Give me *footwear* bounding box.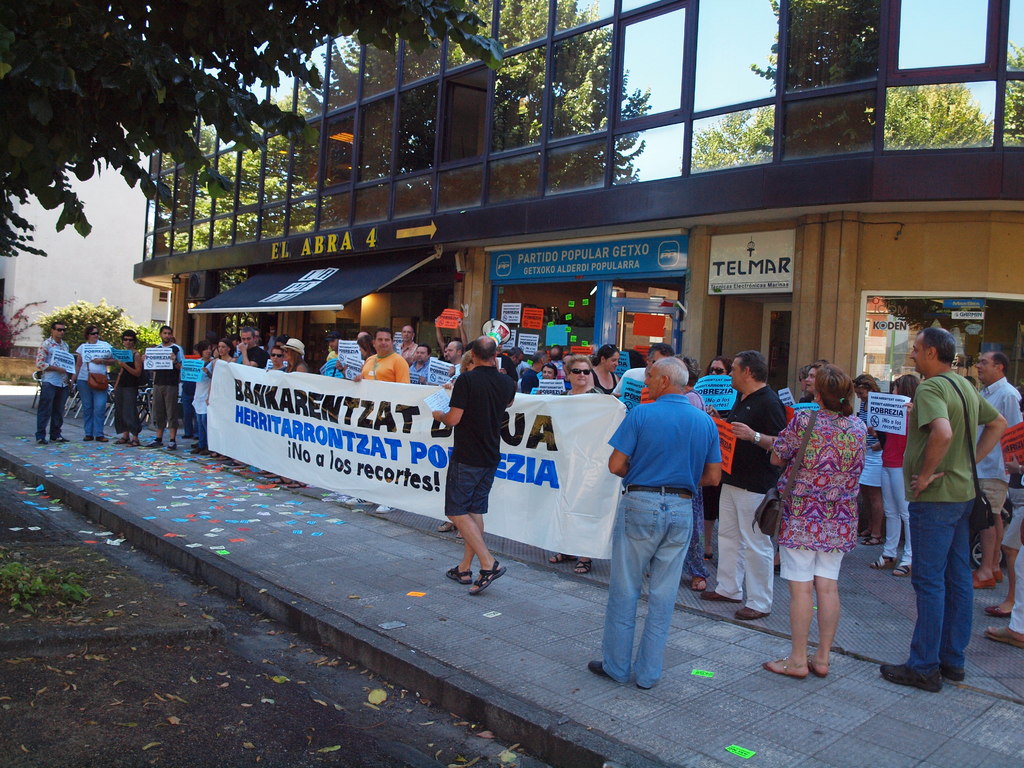
[left=876, top=657, right=945, bottom=688].
